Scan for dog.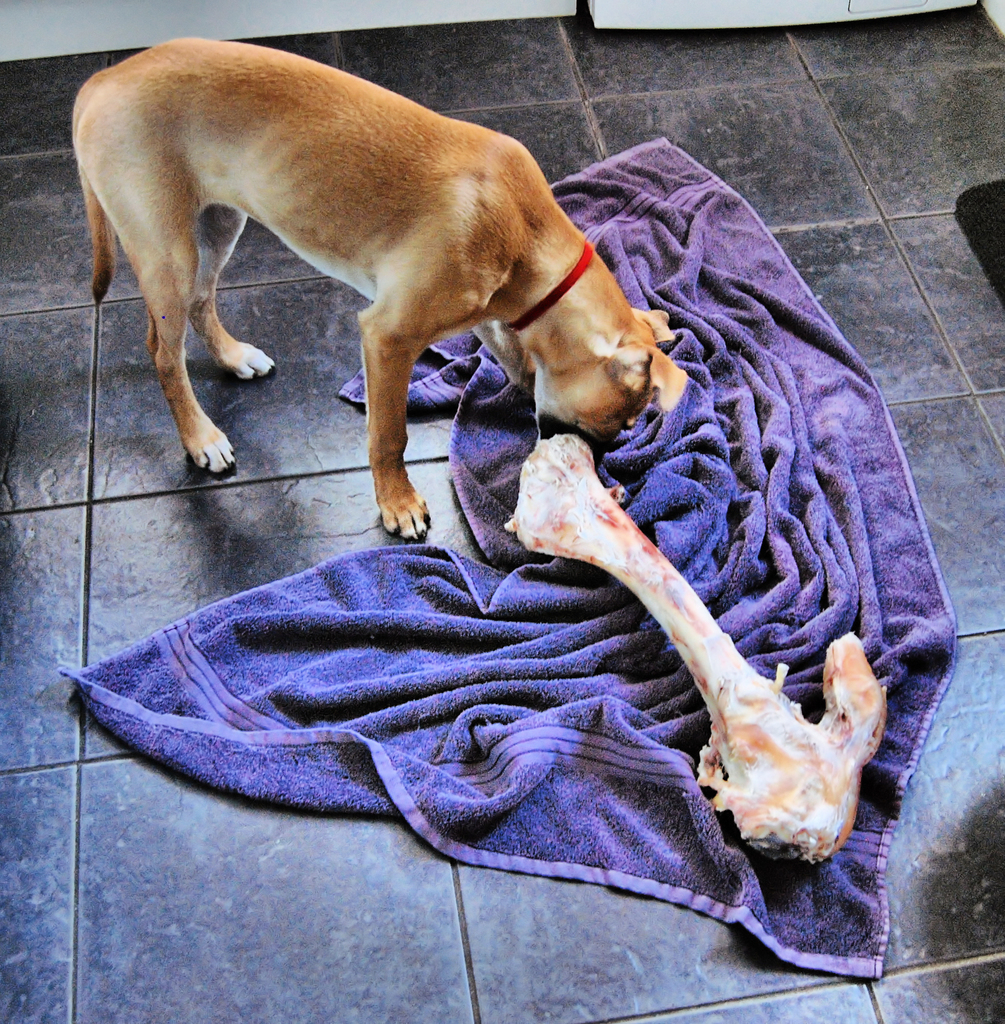
Scan result: region(70, 35, 689, 543).
